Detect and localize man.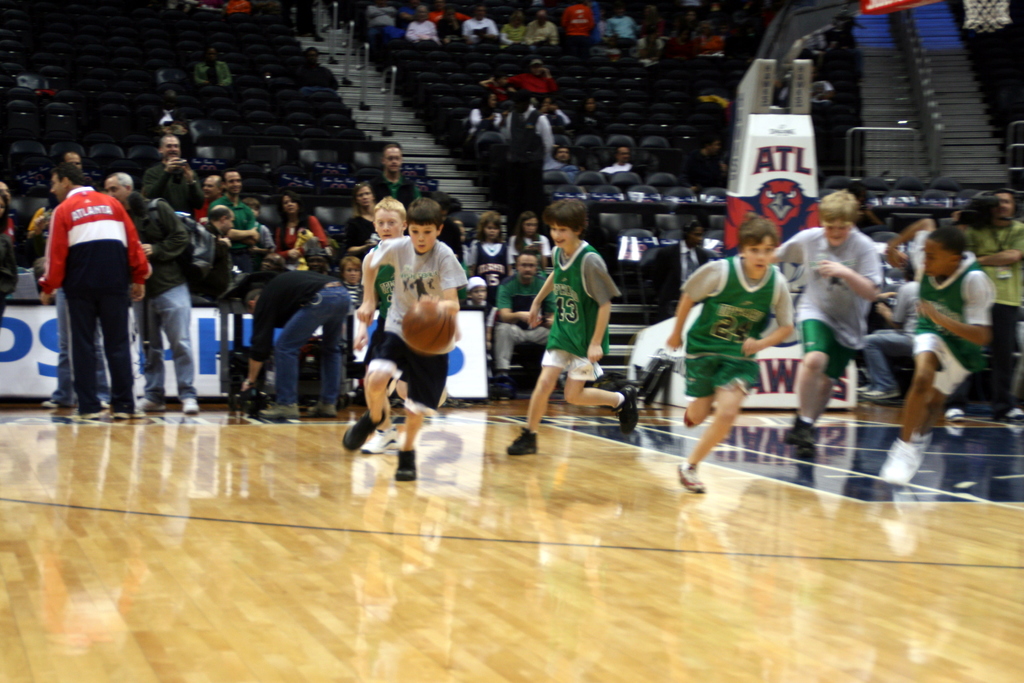
Localized at x1=363 y1=143 x2=422 y2=231.
